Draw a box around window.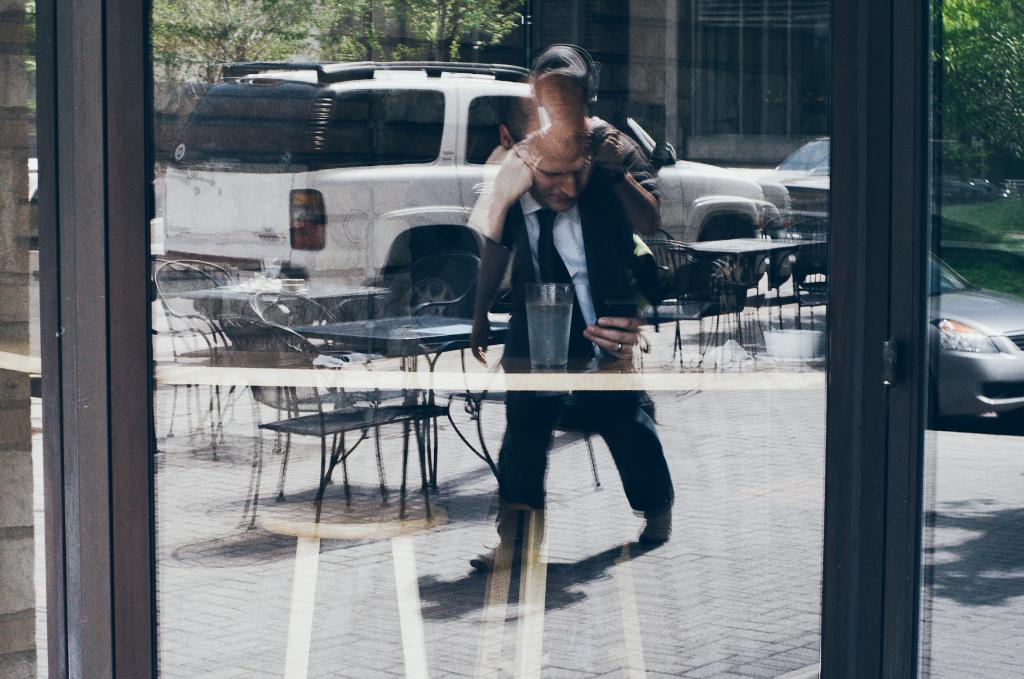
region(650, 16, 883, 143).
